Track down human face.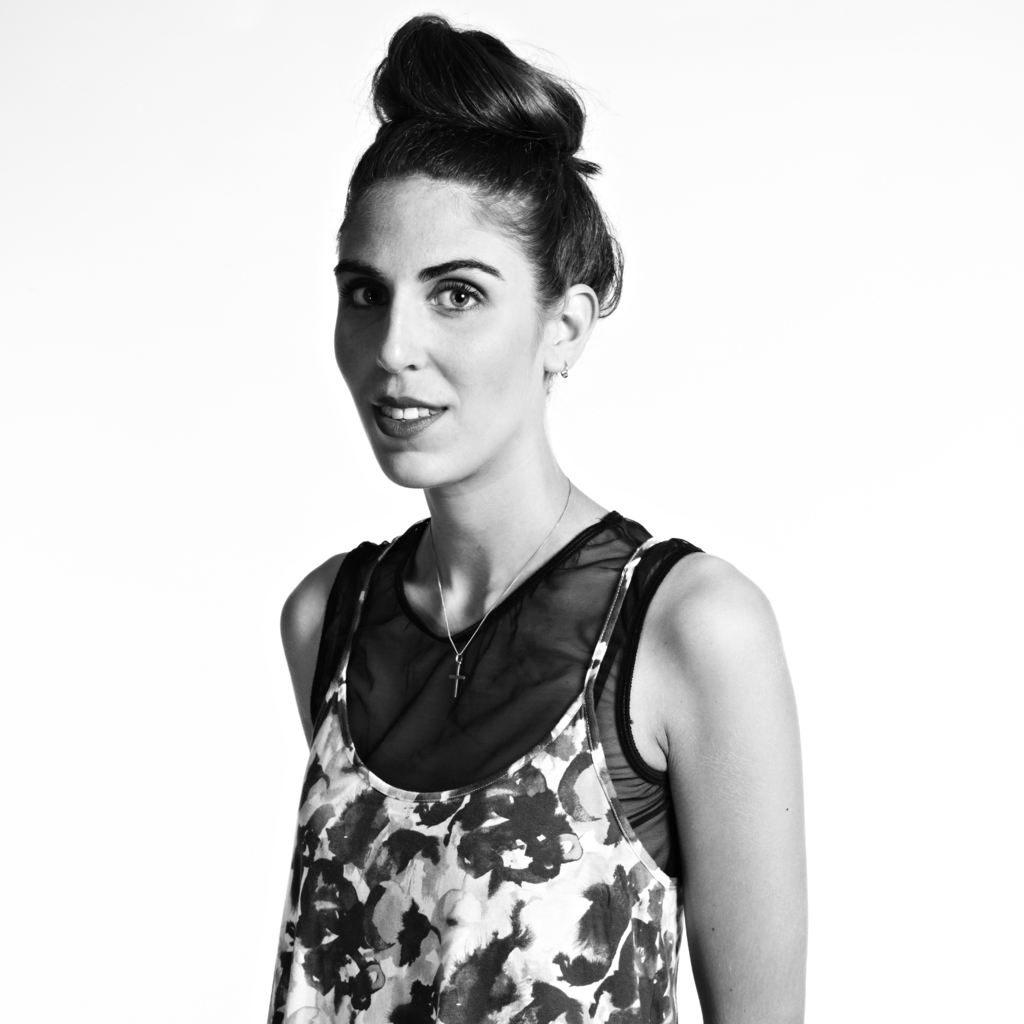
Tracked to left=337, top=177, right=545, bottom=490.
